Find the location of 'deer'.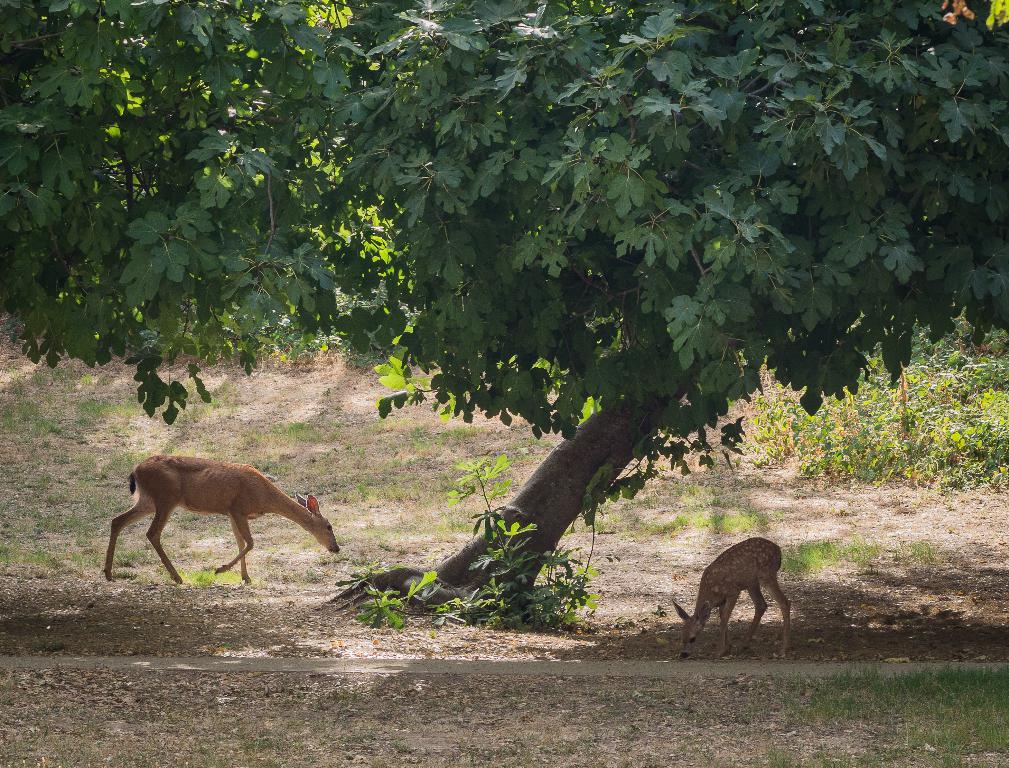
Location: Rect(100, 454, 339, 580).
